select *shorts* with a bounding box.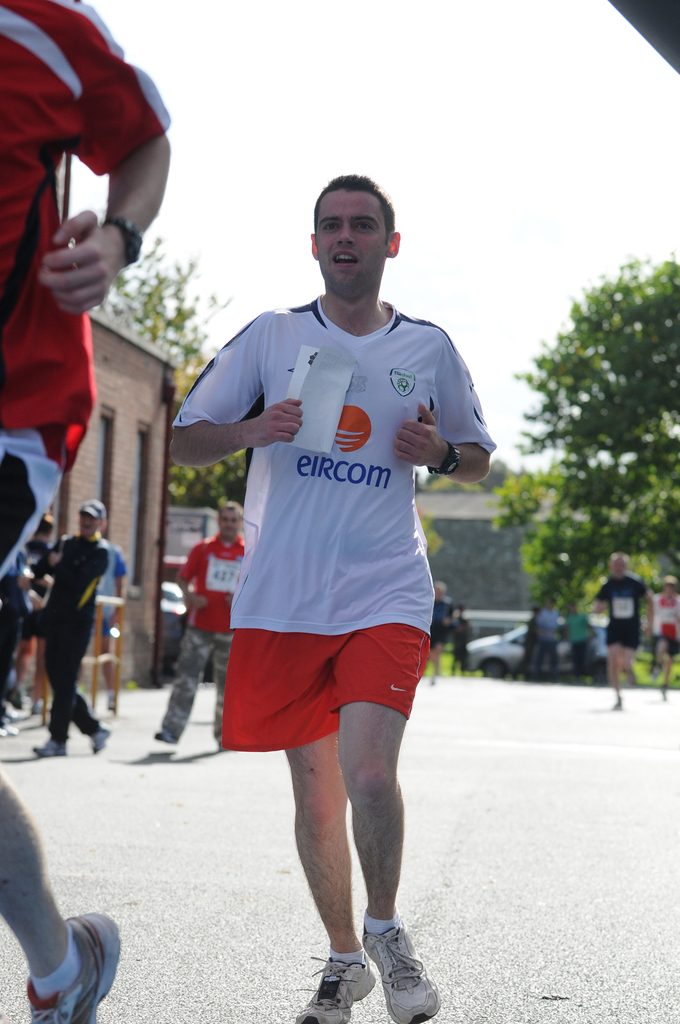
crop(0, 420, 73, 609).
